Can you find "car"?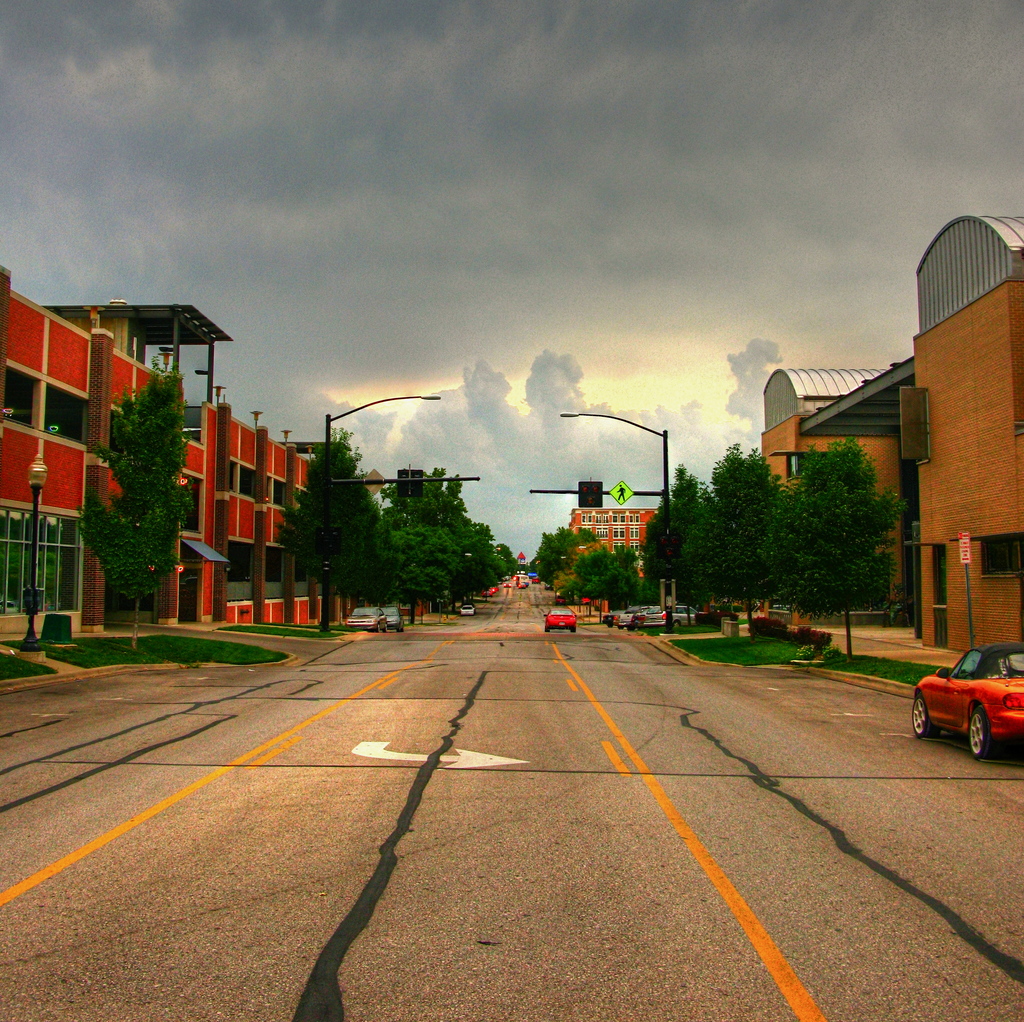
Yes, bounding box: [460,605,476,616].
